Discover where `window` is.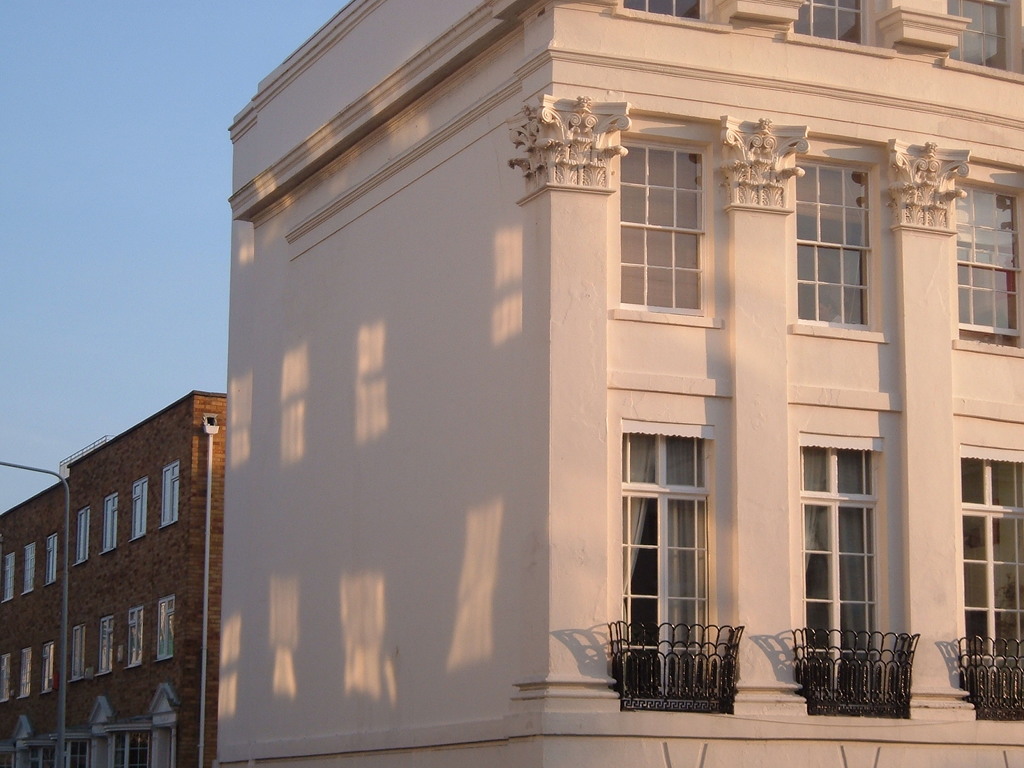
Discovered at BBox(38, 643, 54, 691).
